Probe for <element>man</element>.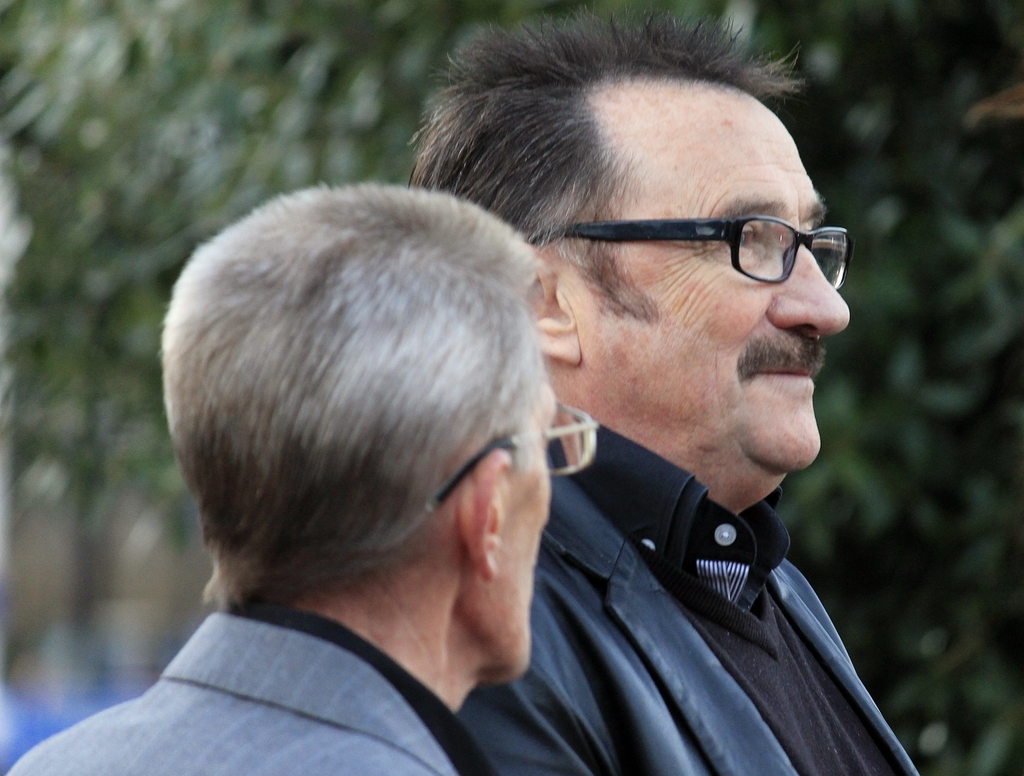
Probe result: [left=6, top=182, right=550, bottom=775].
